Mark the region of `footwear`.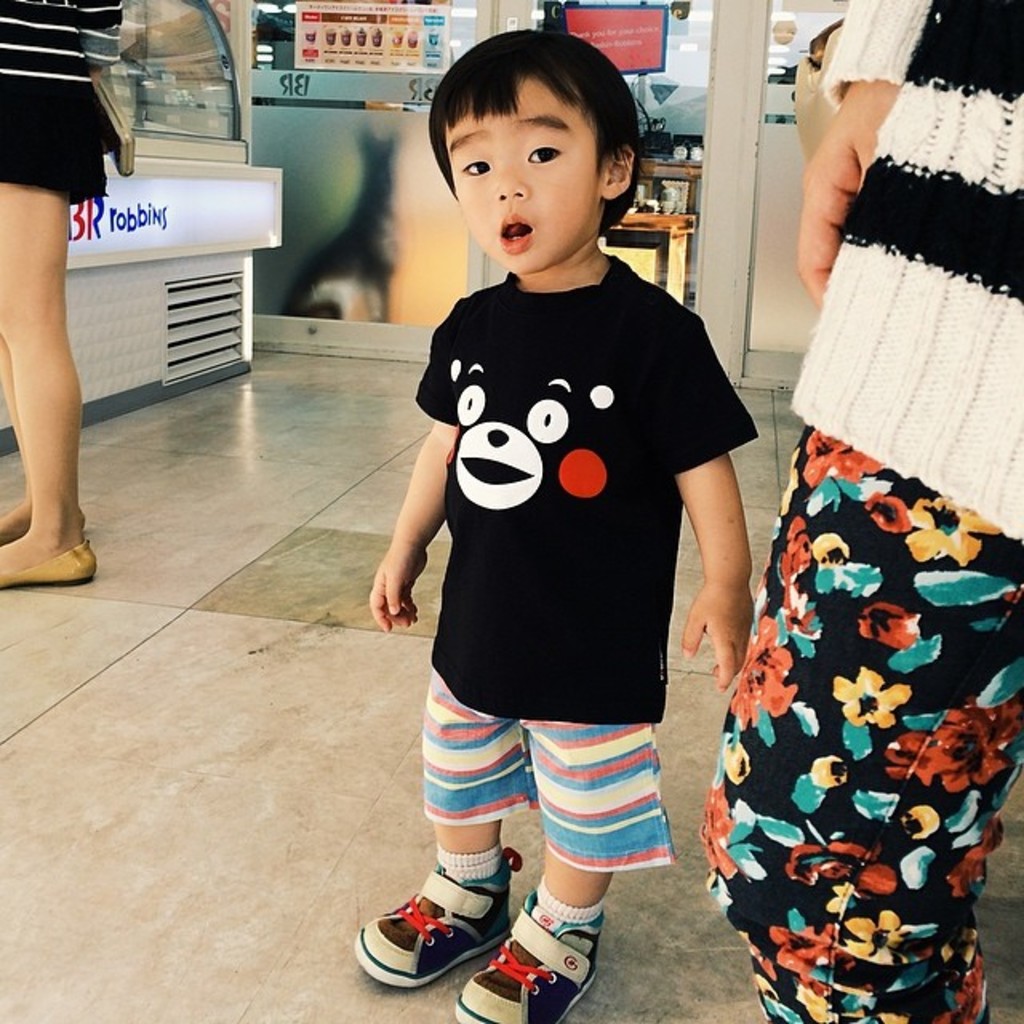
Region: locate(451, 880, 587, 1022).
